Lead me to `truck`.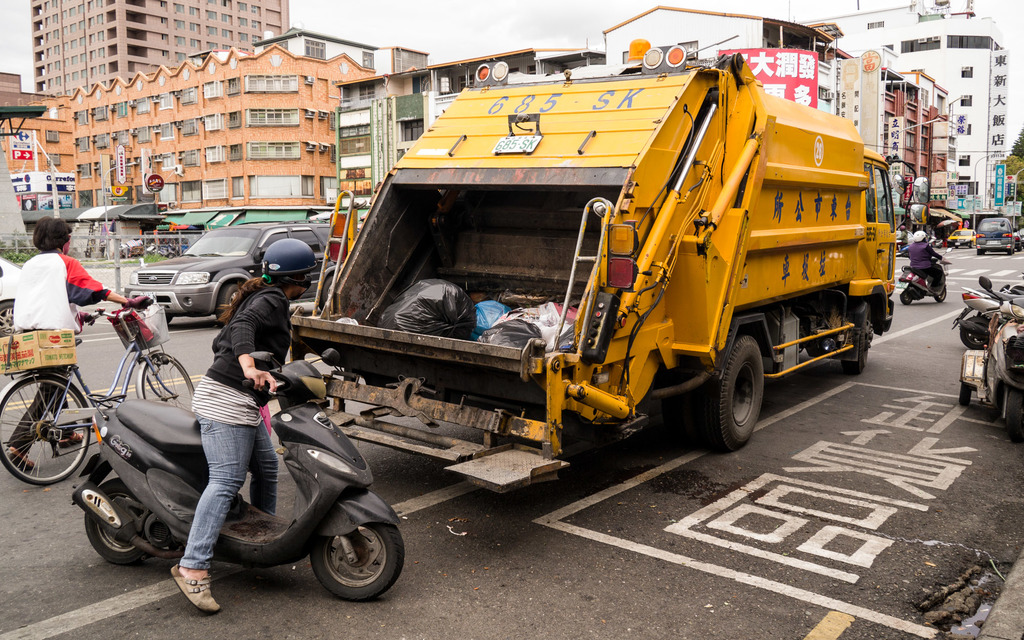
Lead to pyautogui.locateOnScreen(284, 18, 899, 470).
